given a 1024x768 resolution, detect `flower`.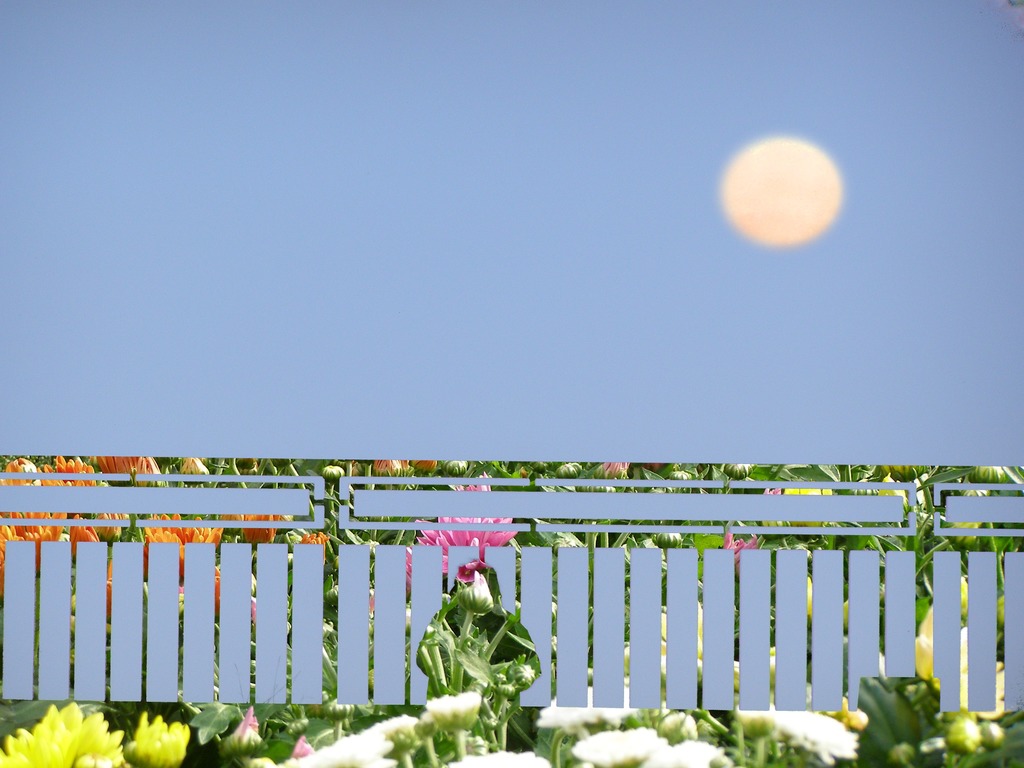
select_region(639, 740, 727, 767).
